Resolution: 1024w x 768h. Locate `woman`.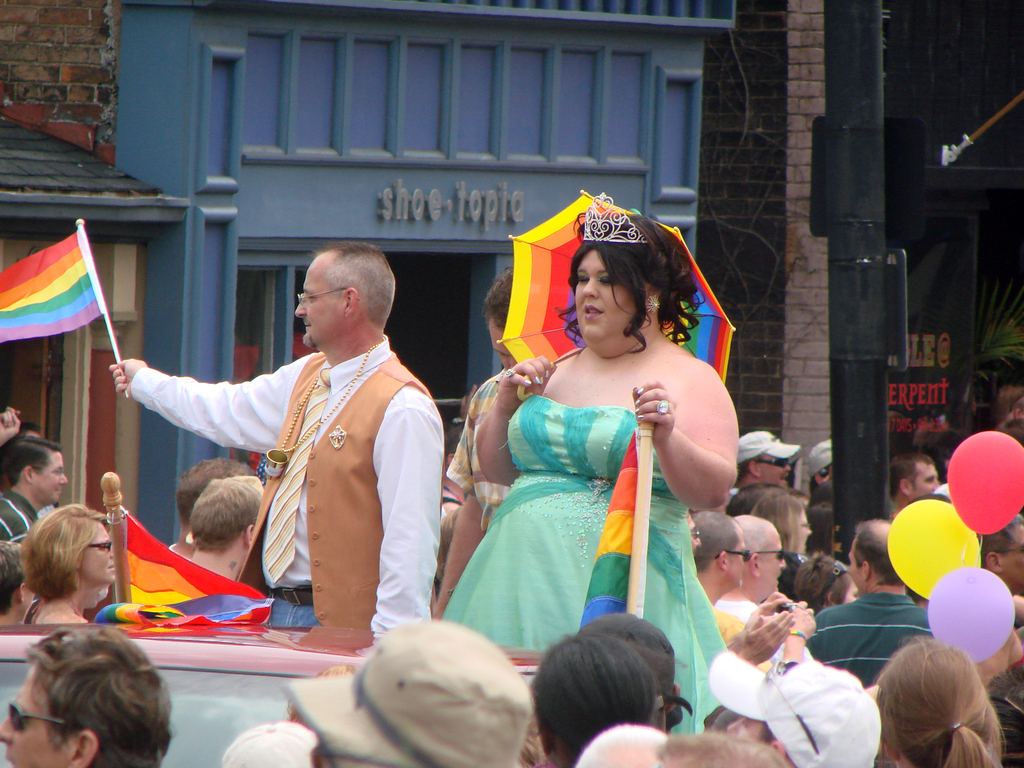
rect(439, 240, 741, 682).
